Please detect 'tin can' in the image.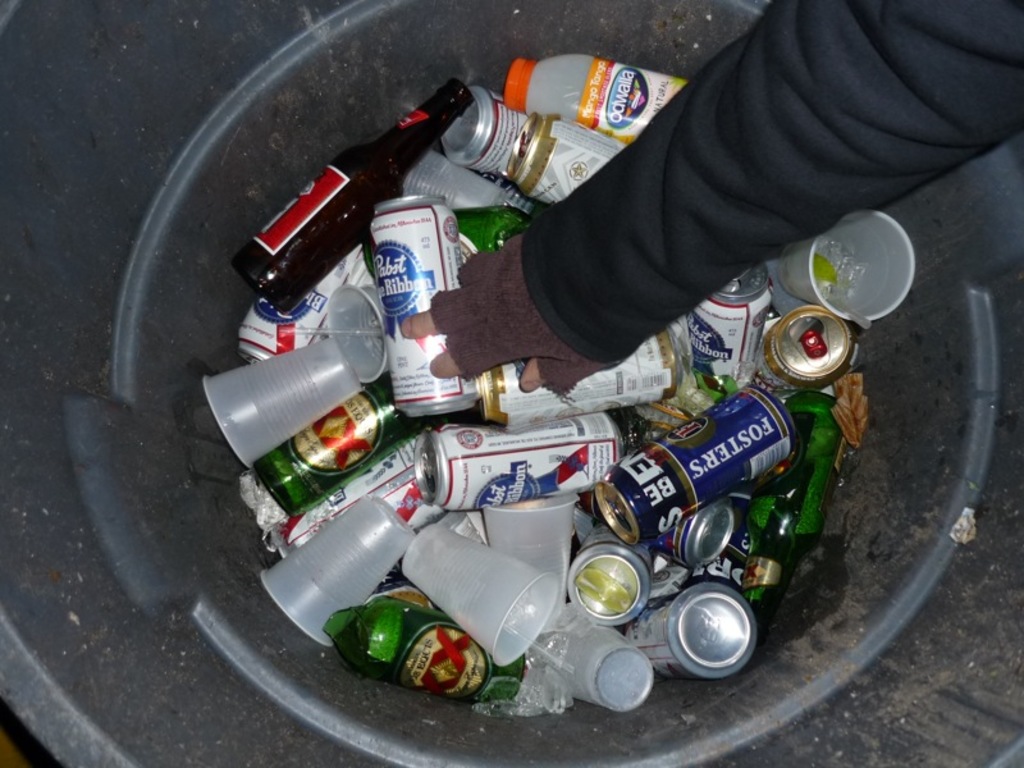
bbox=(596, 410, 791, 517).
